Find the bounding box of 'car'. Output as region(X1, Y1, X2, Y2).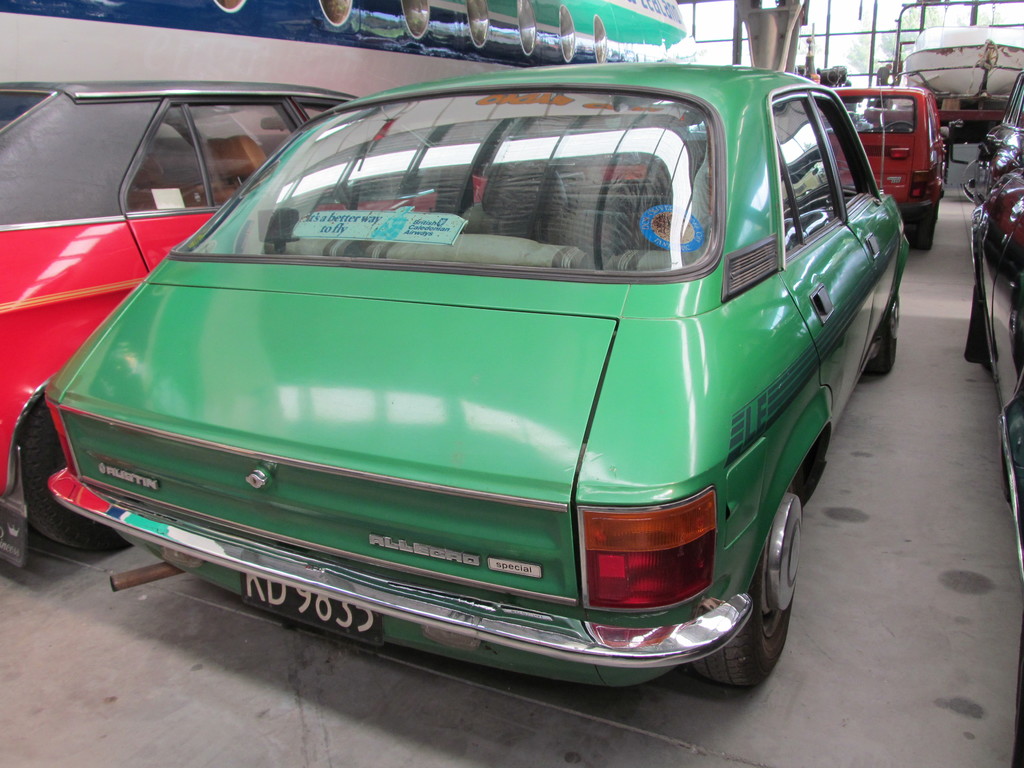
region(0, 82, 493, 563).
